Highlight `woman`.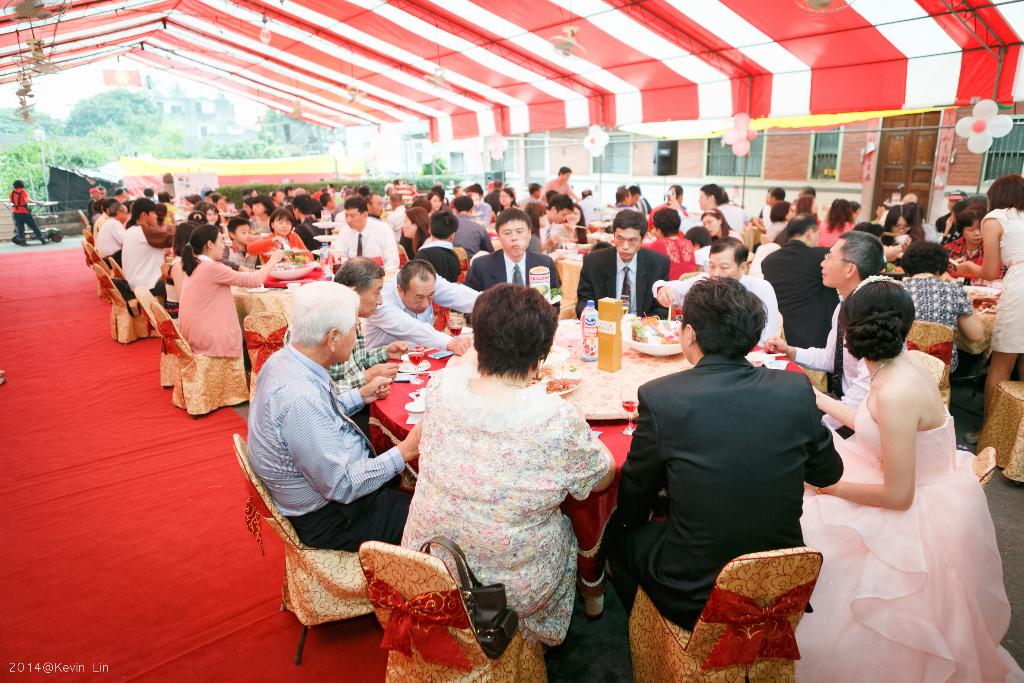
Highlighted region: box(381, 179, 397, 199).
